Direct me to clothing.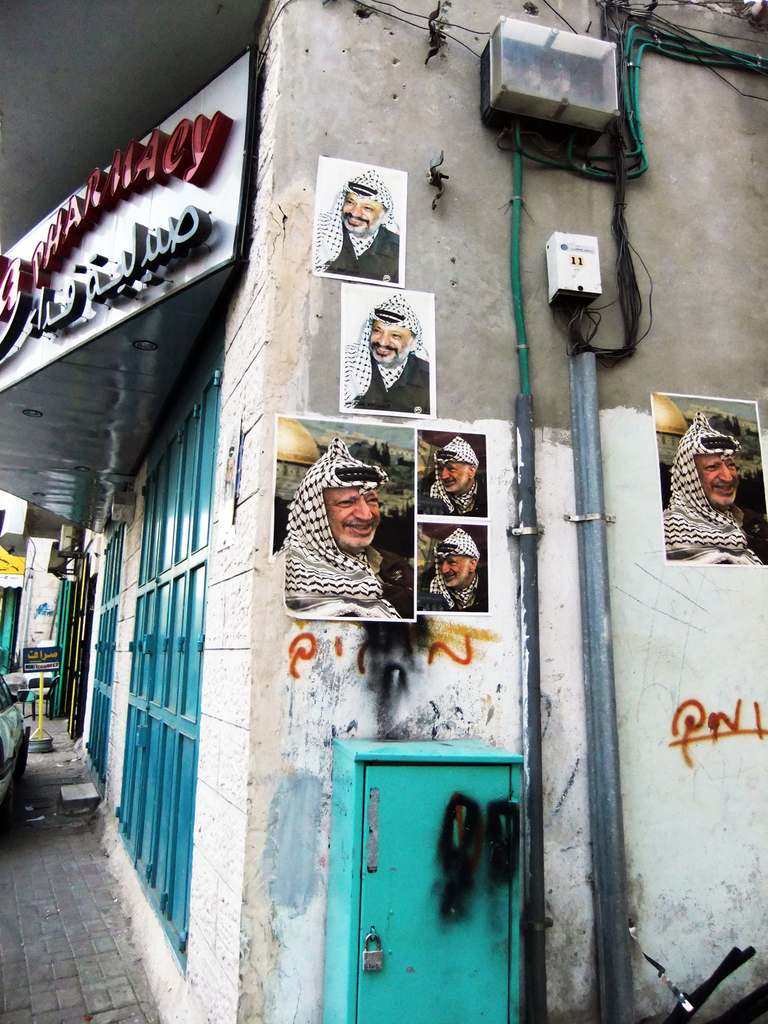
Direction: (321, 214, 397, 283).
